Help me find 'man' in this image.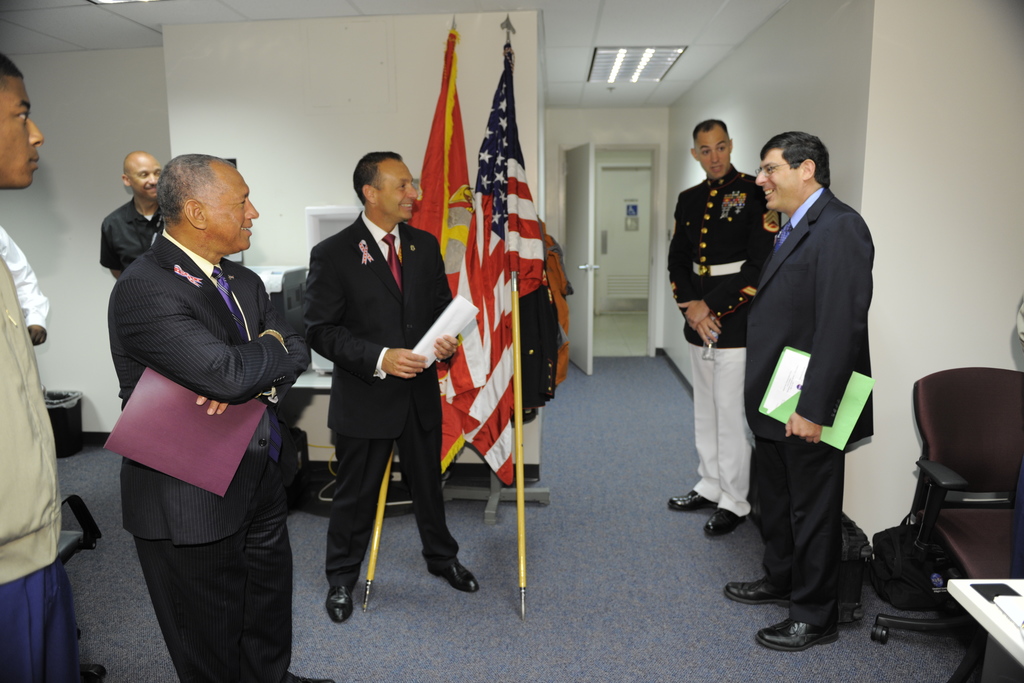
Found it: [100,153,165,410].
